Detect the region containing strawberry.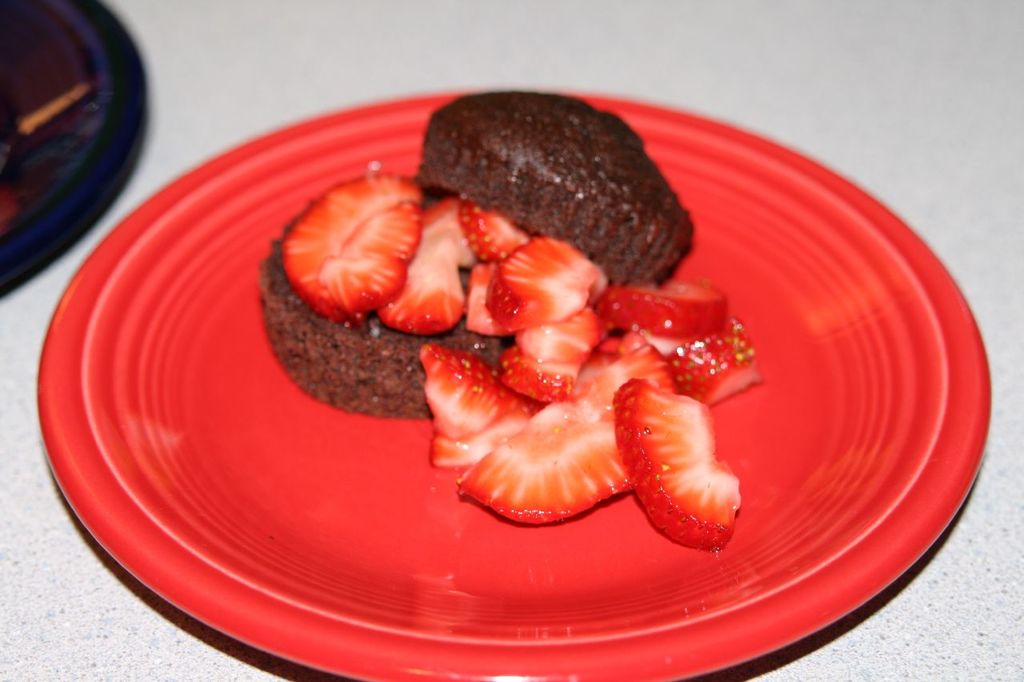
[x1=502, y1=309, x2=602, y2=405].
